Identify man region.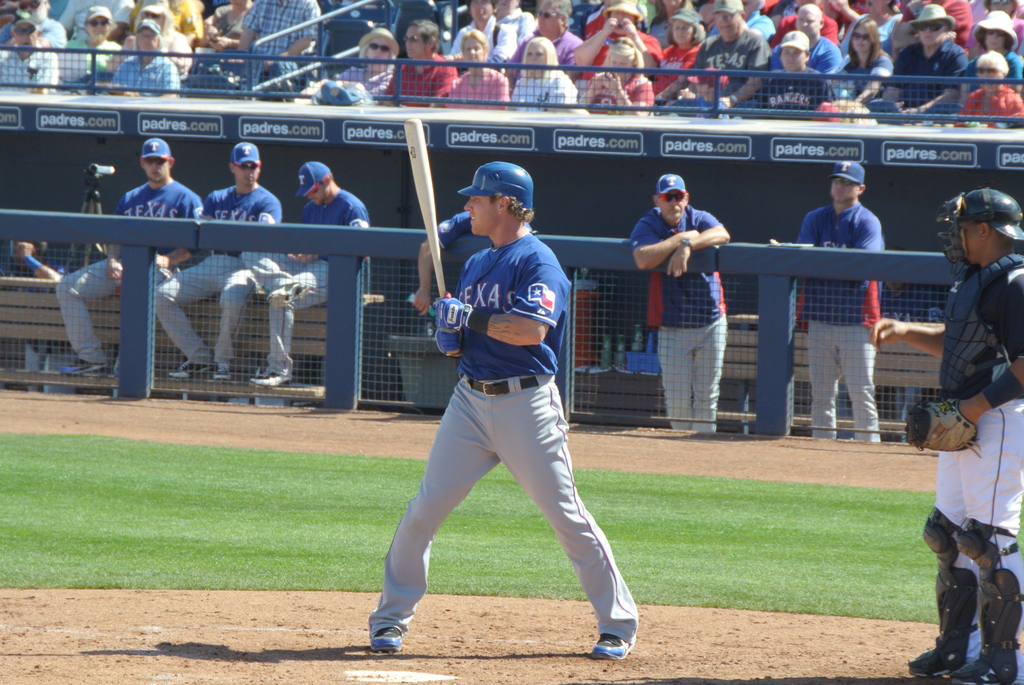
Region: pyautogui.locateOnScreen(795, 159, 883, 440).
